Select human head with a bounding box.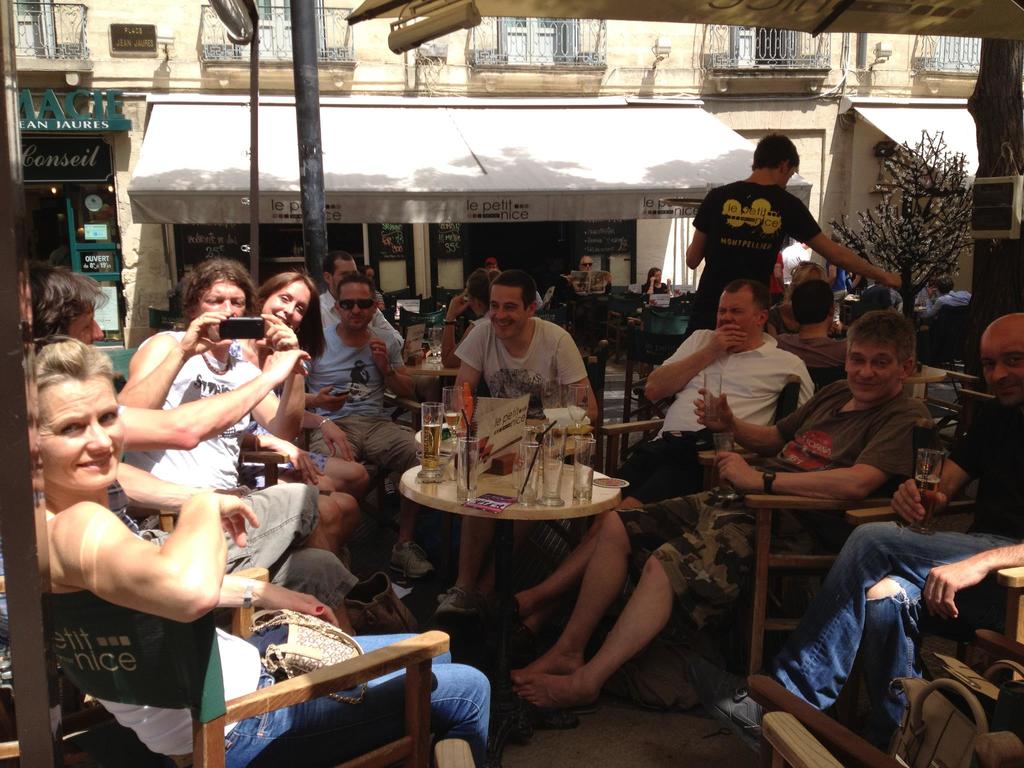
select_region(318, 254, 356, 289).
